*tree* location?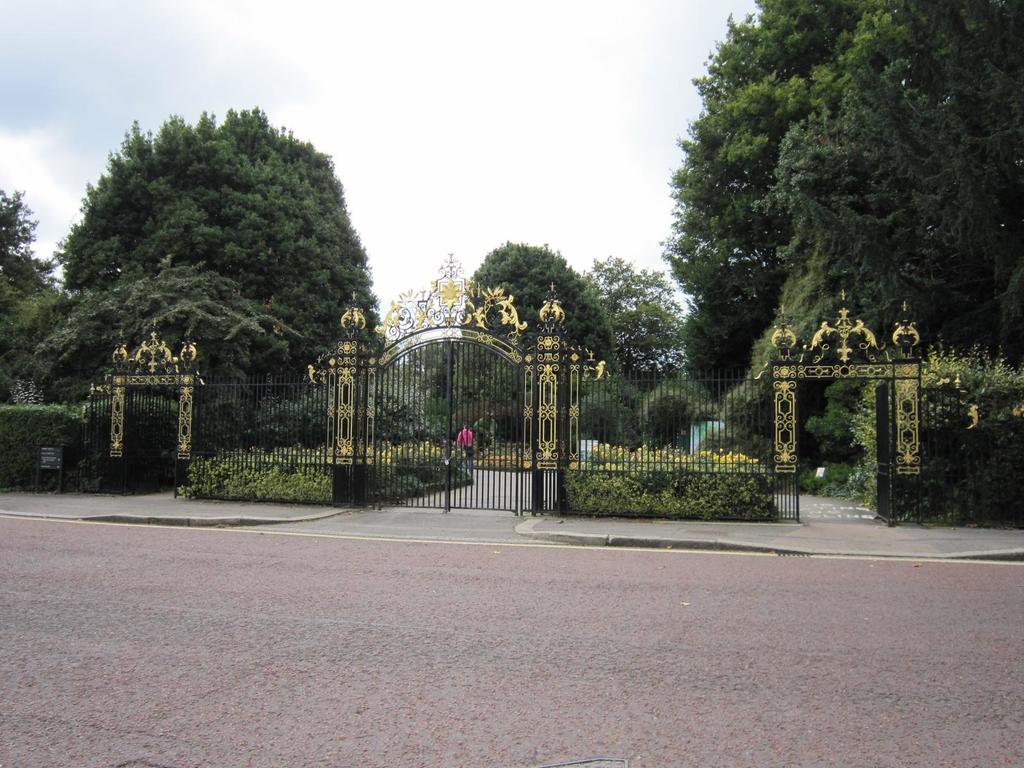
left=0, top=172, right=61, bottom=381
